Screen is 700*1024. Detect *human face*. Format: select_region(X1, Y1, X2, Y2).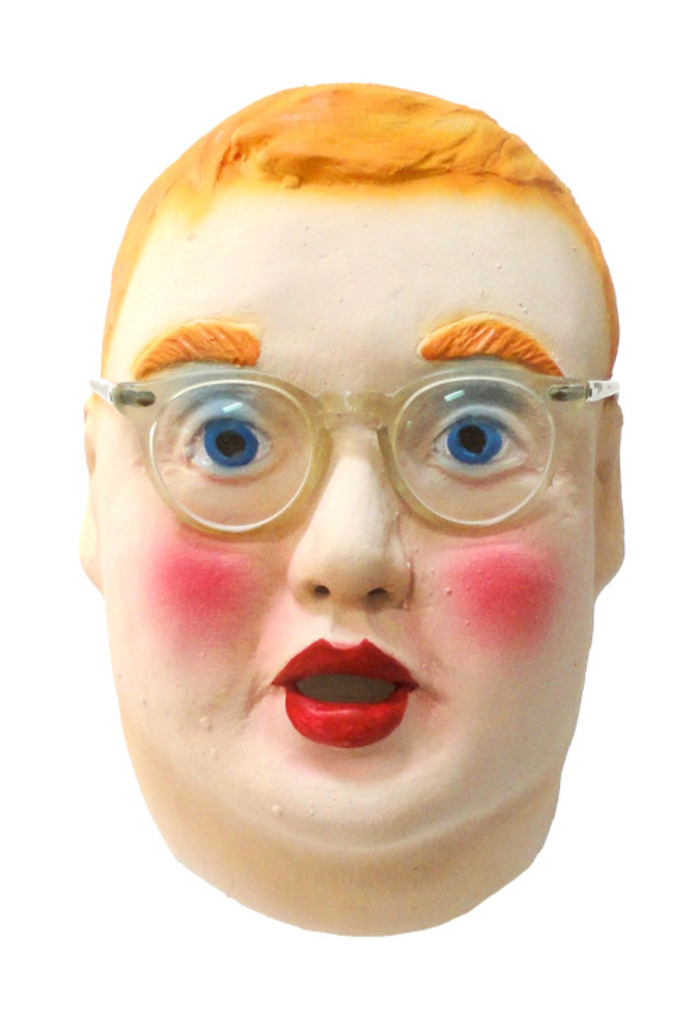
select_region(95, 193, 596, 856).
